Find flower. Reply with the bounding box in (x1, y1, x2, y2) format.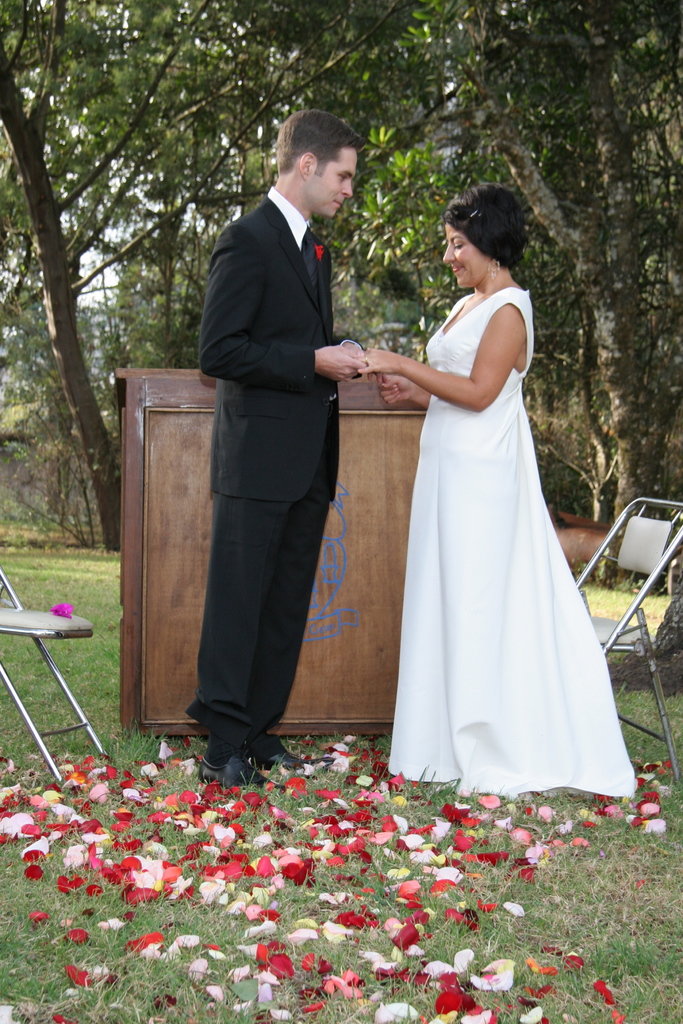
(393, 838, 414, 862).
